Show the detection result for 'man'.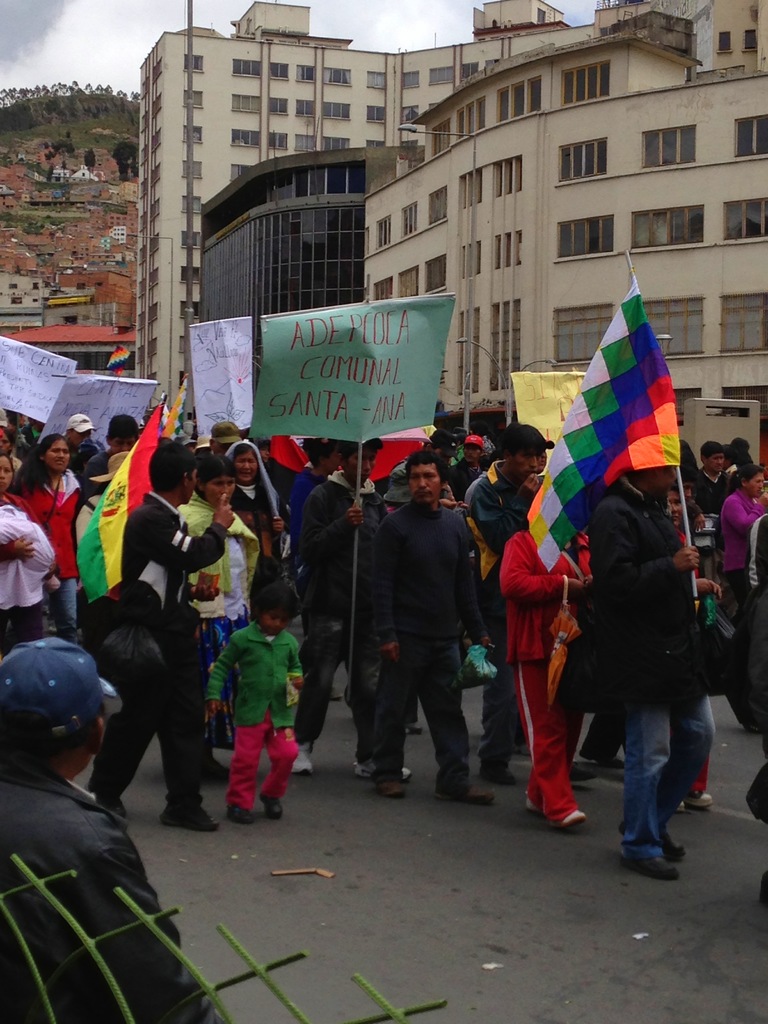
Rect(588, 462, 700, 882).
